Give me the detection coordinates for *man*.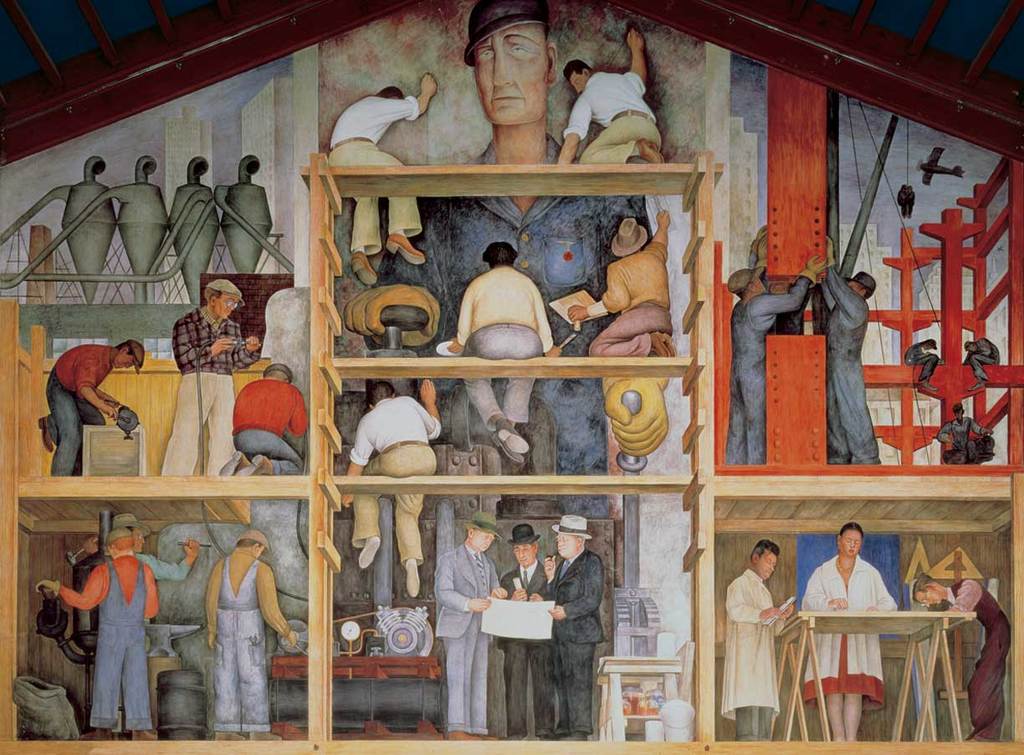
crop(721, 224, 825, 465).
